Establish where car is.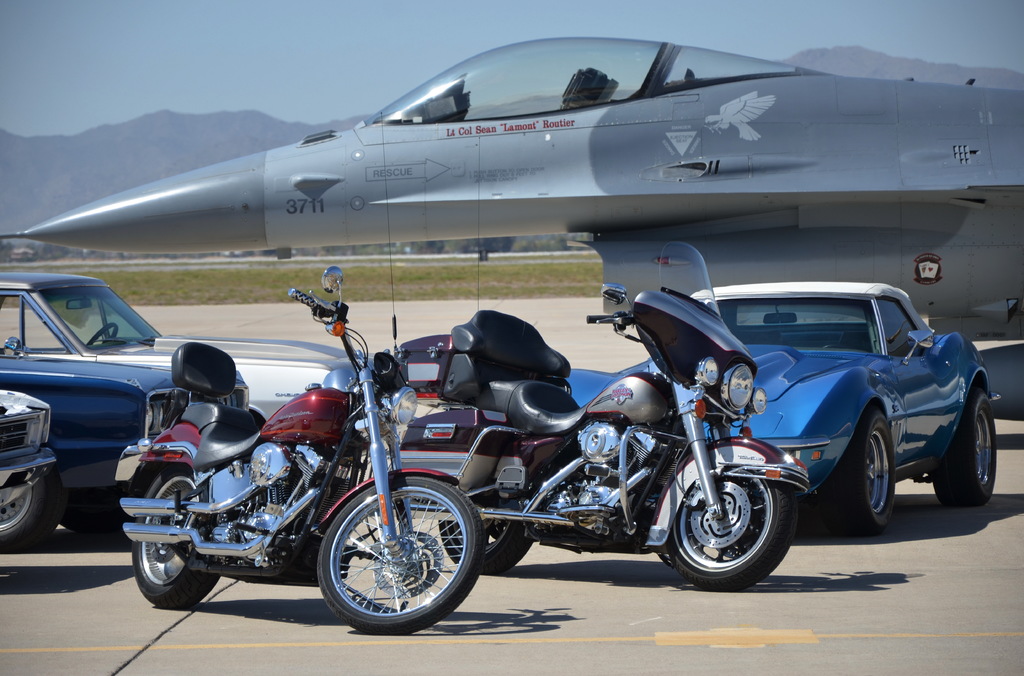
Established at l=0, t=274, r=364, b=553.
